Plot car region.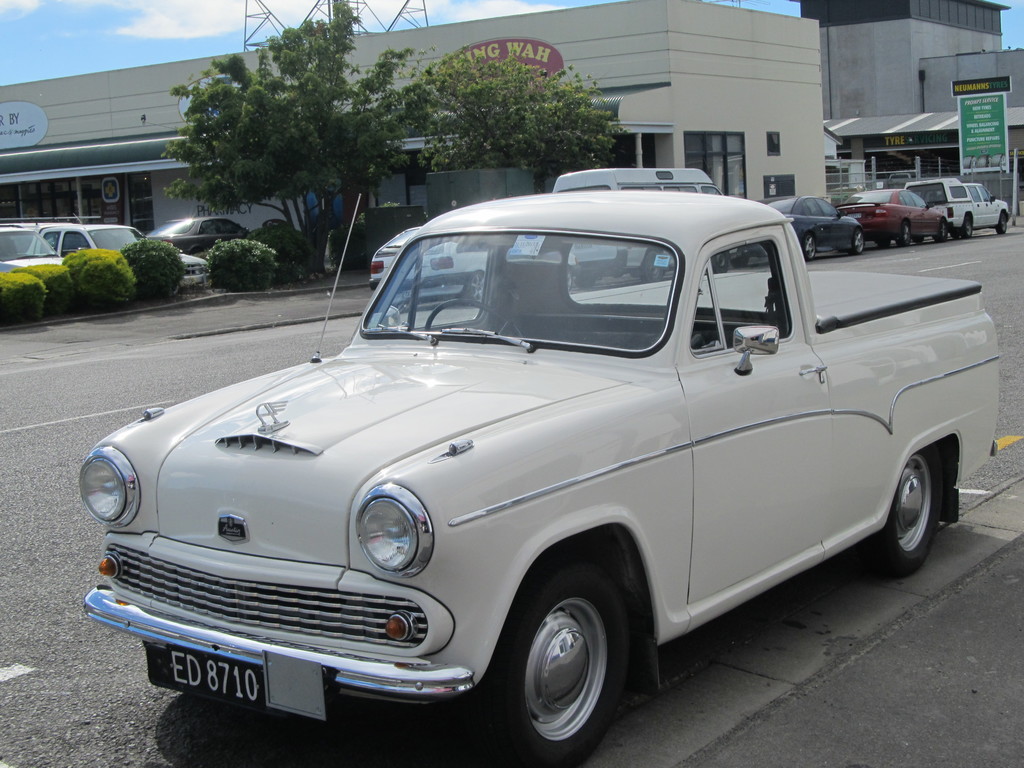
Plotted at detection(731, 194, 867, 261).
